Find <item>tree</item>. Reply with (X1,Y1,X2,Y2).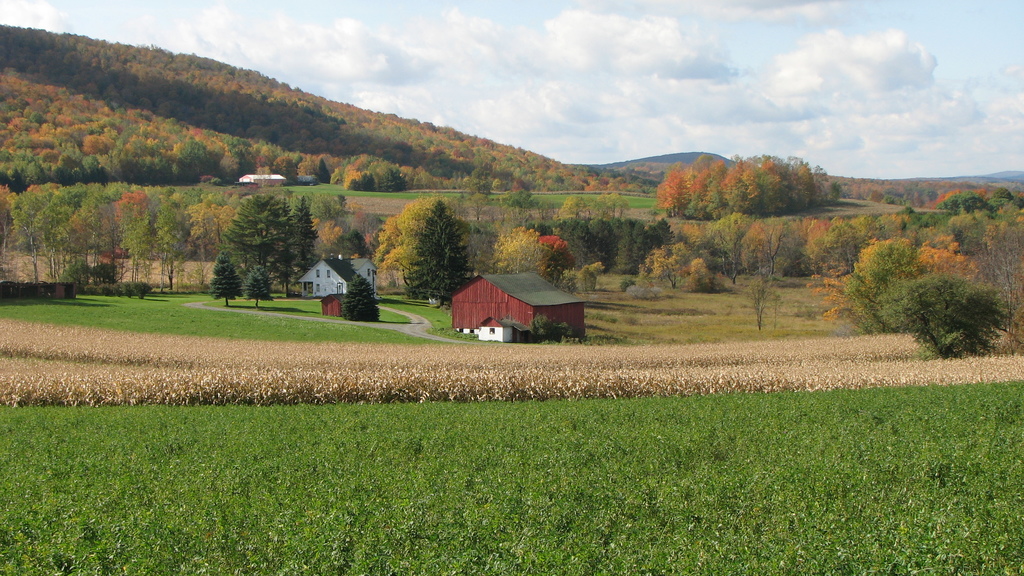
(205,170,321,293).
